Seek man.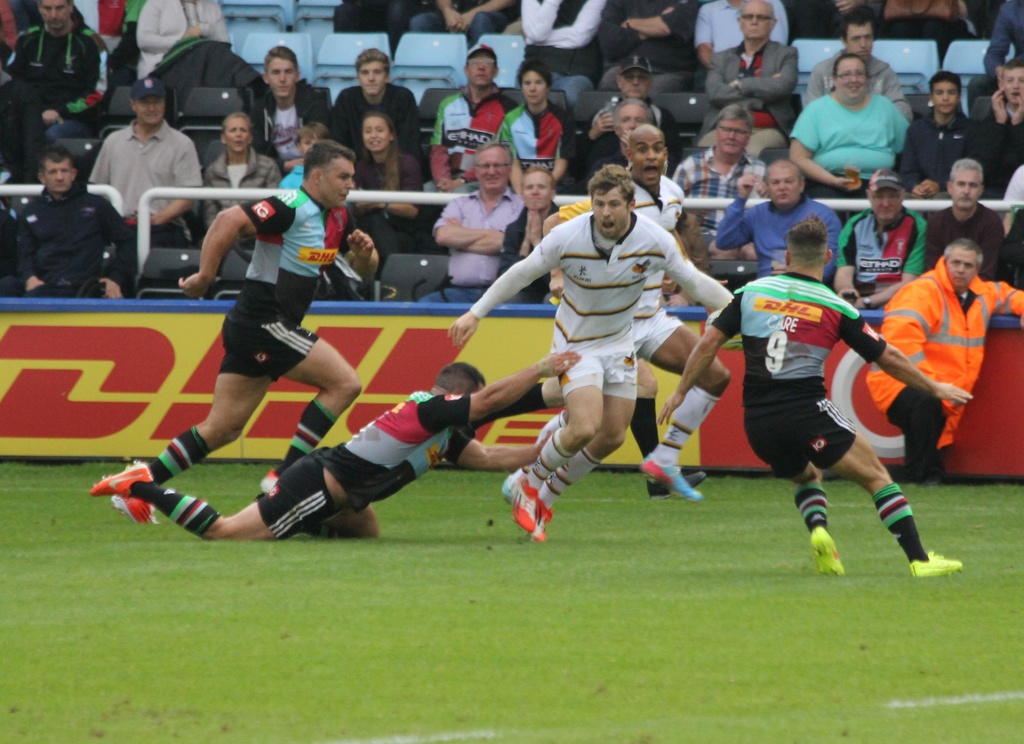
bbox=(835, 170, 927, 310).
